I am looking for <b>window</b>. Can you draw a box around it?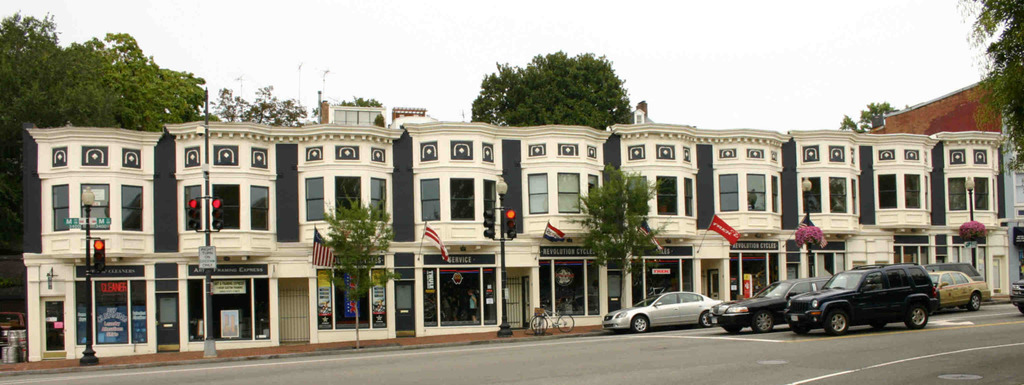
Sure, the bounding box is <box>181,187,200,233</box>.
